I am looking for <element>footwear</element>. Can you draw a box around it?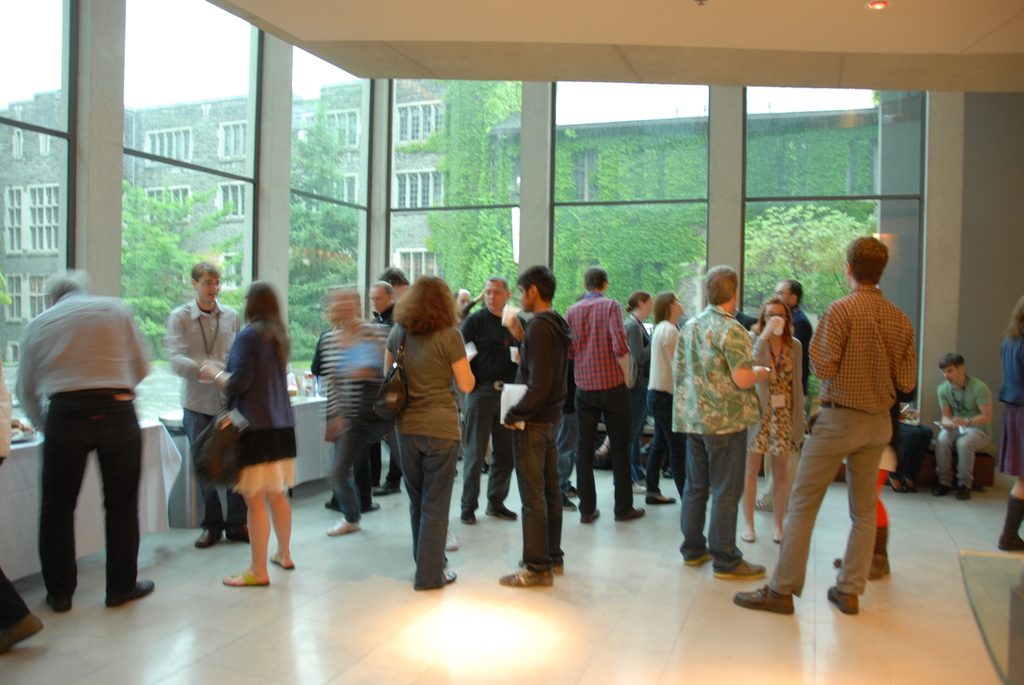
Sure, the bounding box is BBox(102, 579, 158, 611).
